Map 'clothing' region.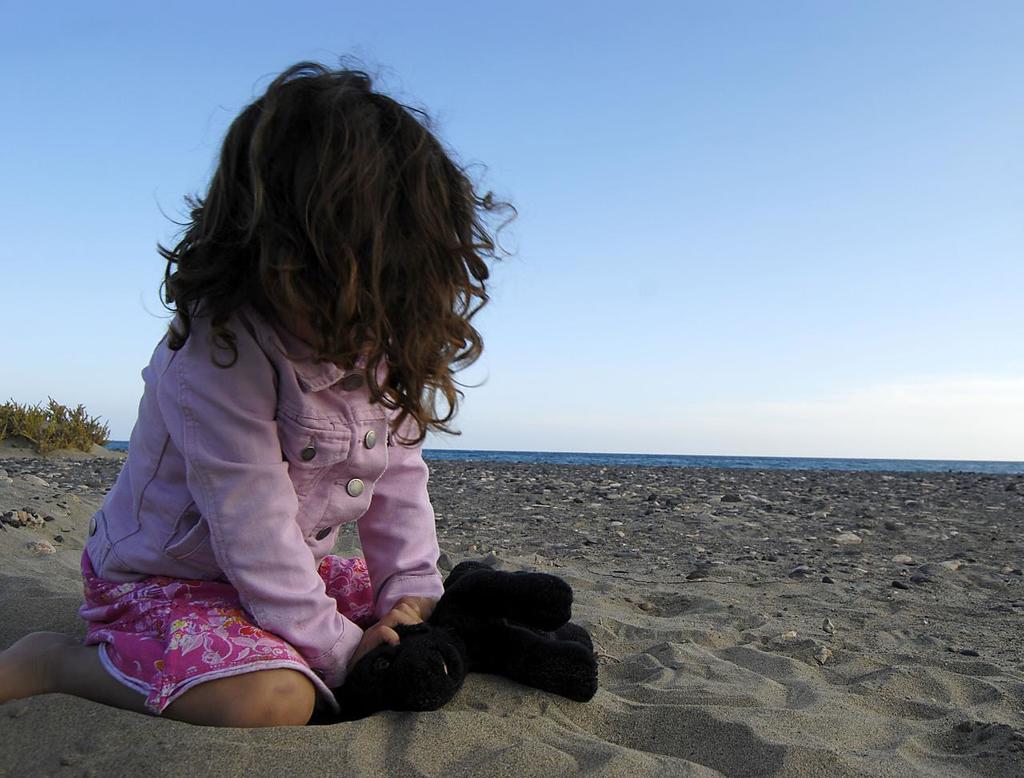
Mapped to {"x1": 67, "y1": 196, "x2": 498, "y2": 720}.
